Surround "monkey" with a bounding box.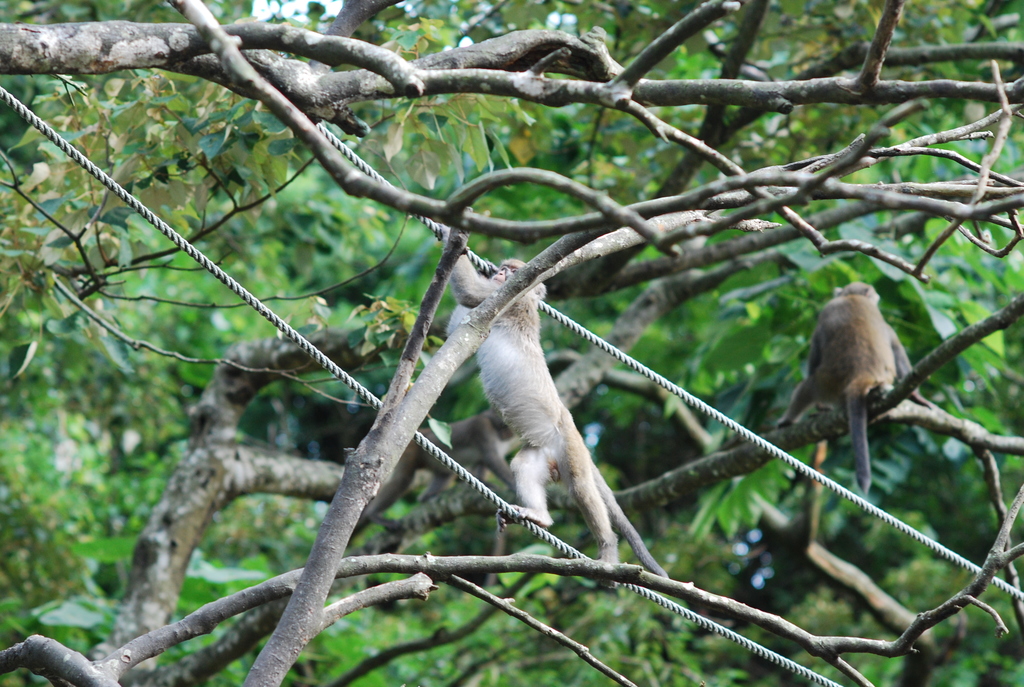
locate(771, 280, 946, 499).
